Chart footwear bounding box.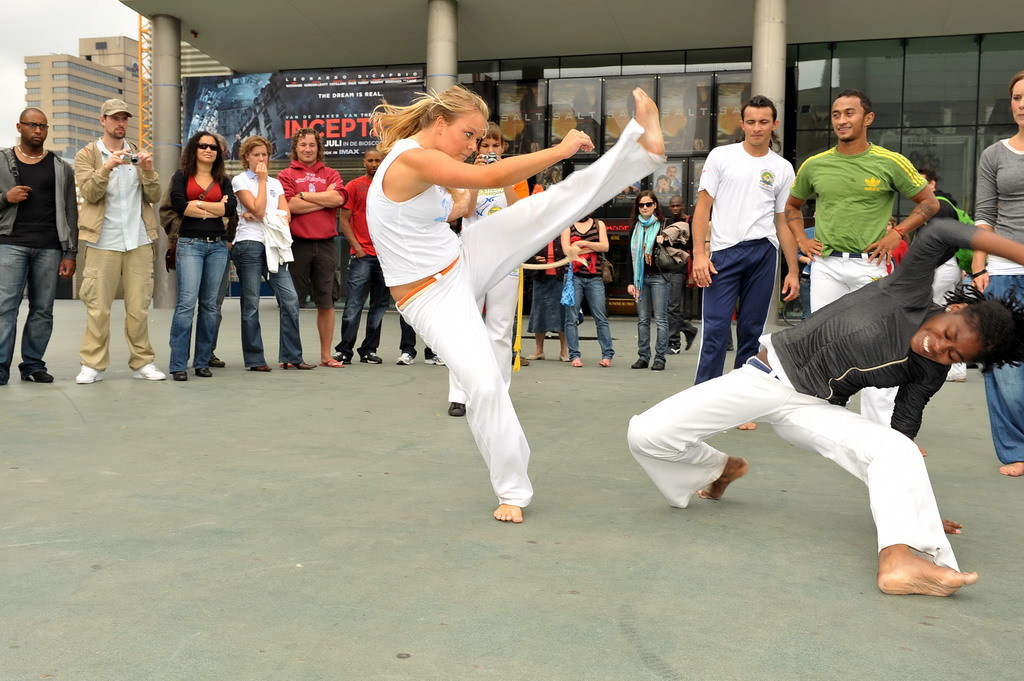
Charted: <box>194,364,212,379</box>.
